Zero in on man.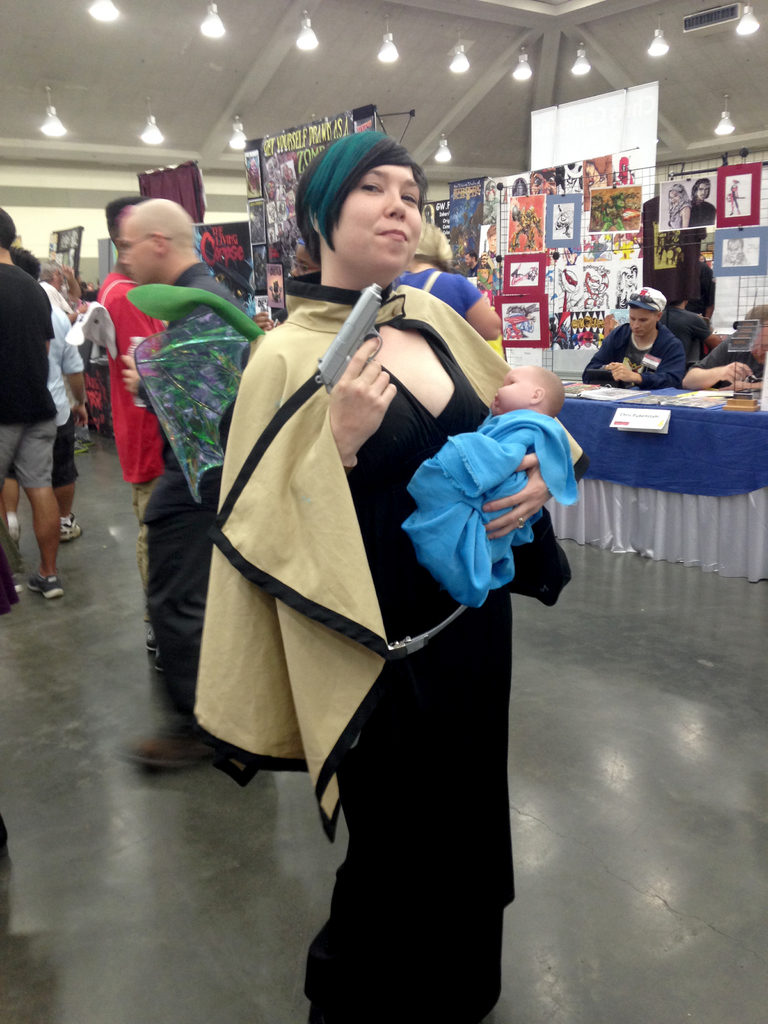
Zeroed in: 10/237/78/550.
